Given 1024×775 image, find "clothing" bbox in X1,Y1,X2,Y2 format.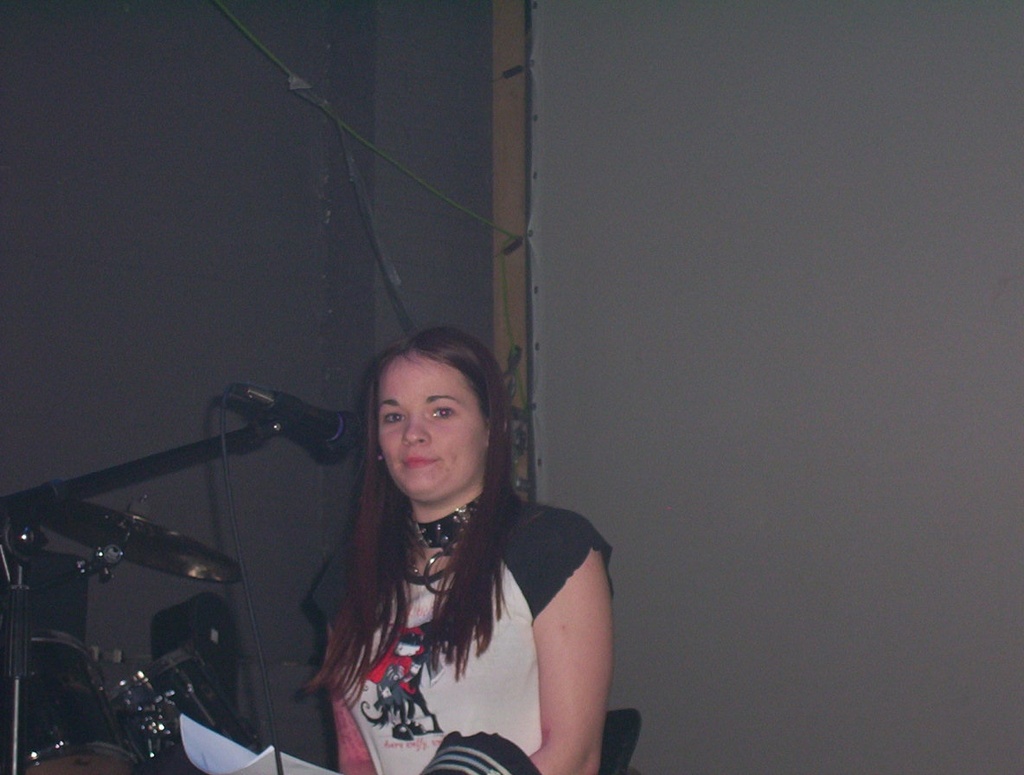
402,464,612,760.
